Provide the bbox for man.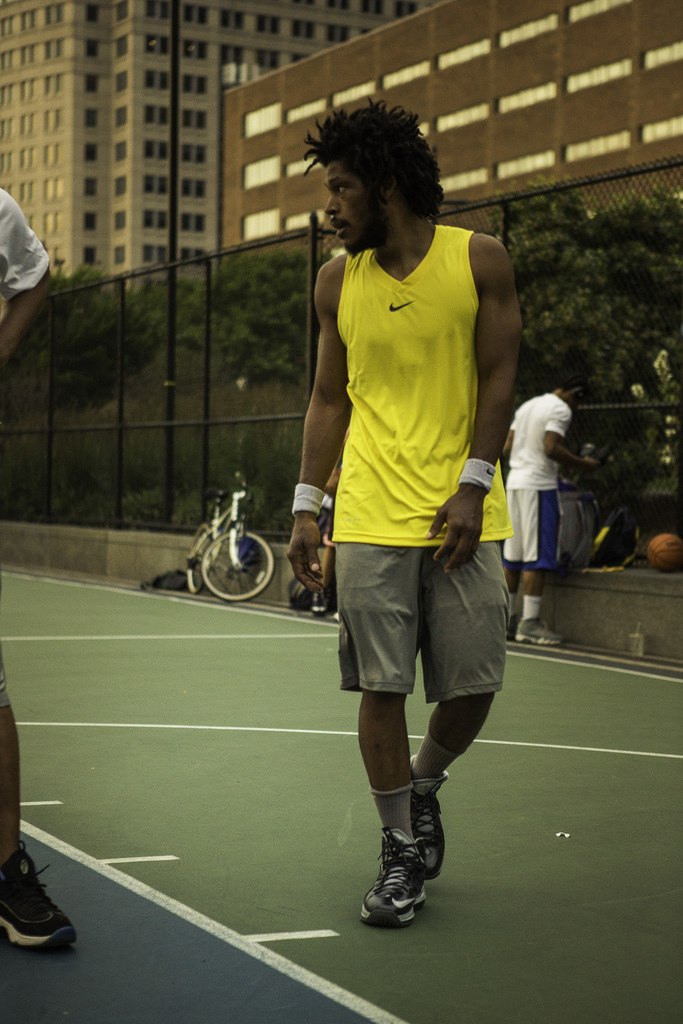
region(246, 137, 526, 884).
